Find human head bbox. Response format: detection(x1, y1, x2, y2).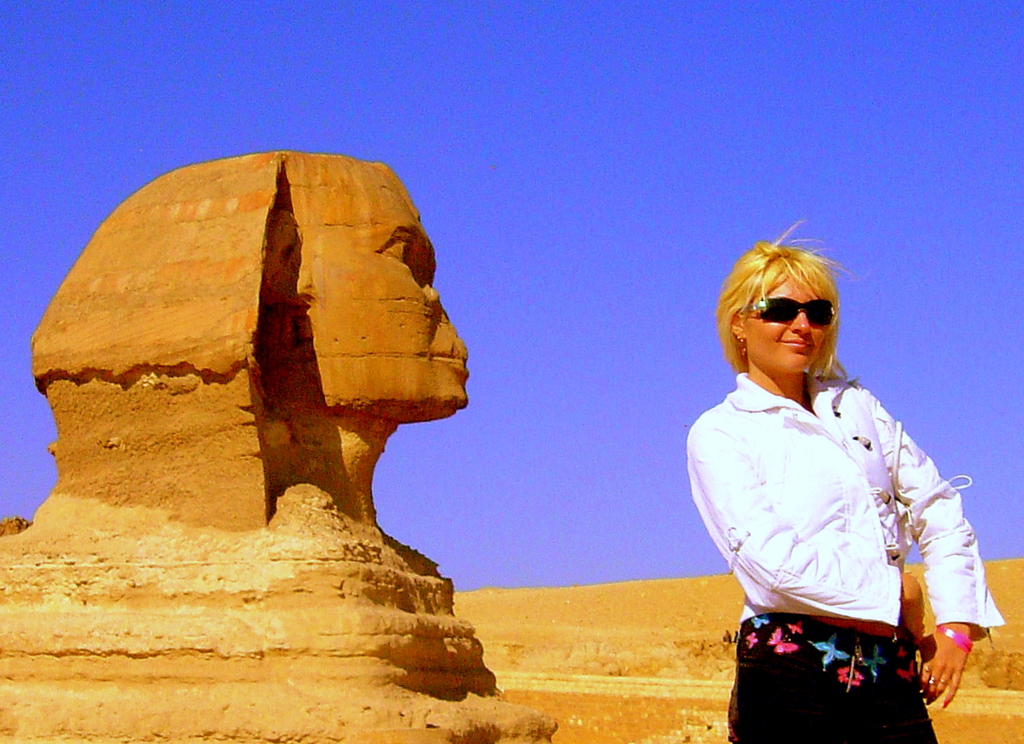
detection(38, 159, 475, 434).
